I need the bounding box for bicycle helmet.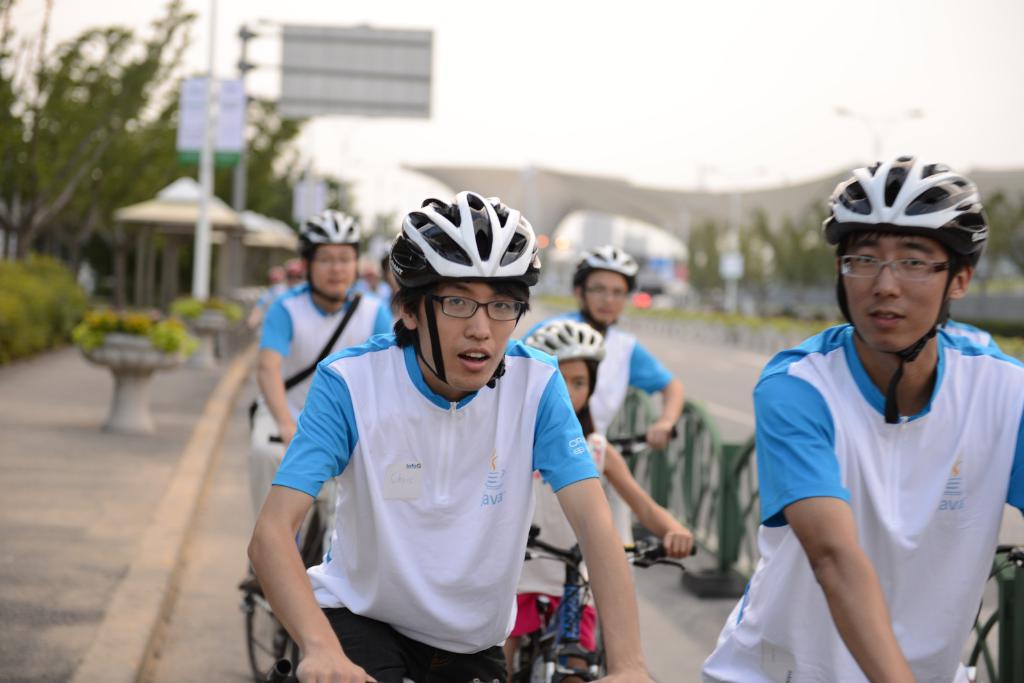
Here it is: x1=387, y1=191, x2=541, y2=294.
